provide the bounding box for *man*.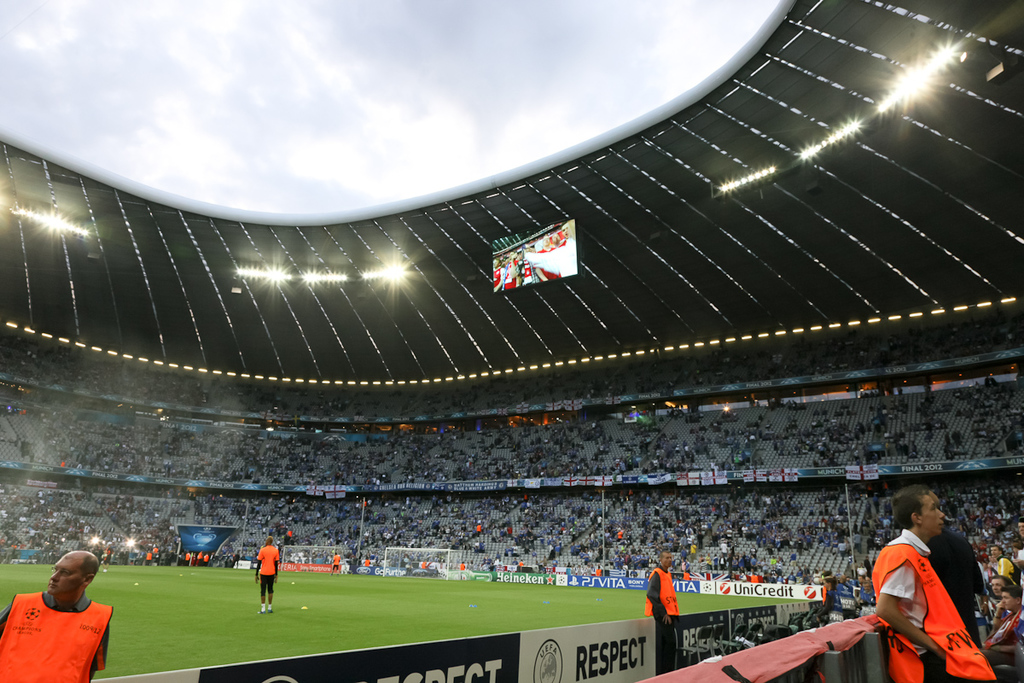
(182,548,193,565).
